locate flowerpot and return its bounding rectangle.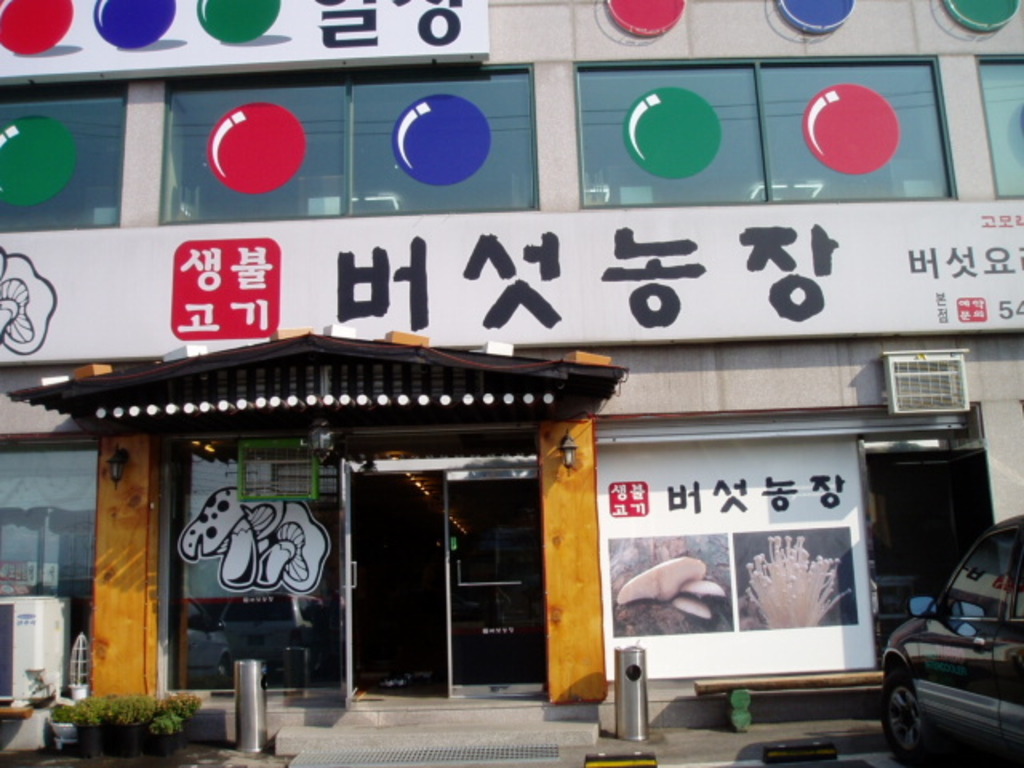
(72, 720, 101, 760).
